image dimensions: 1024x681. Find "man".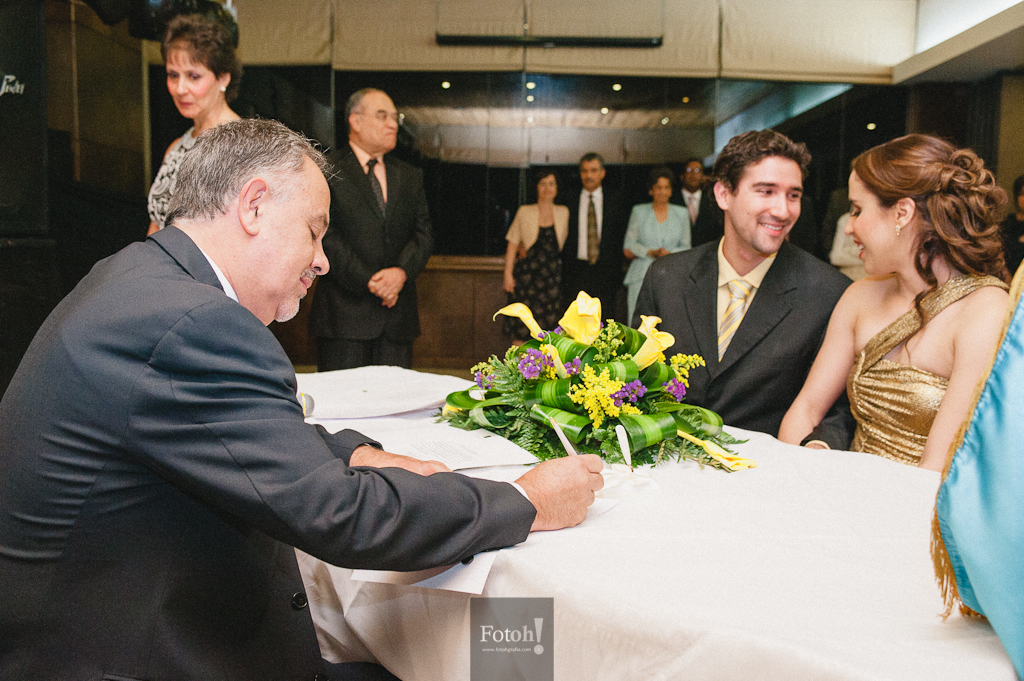
bbox=[632, 128, 856, 437].
